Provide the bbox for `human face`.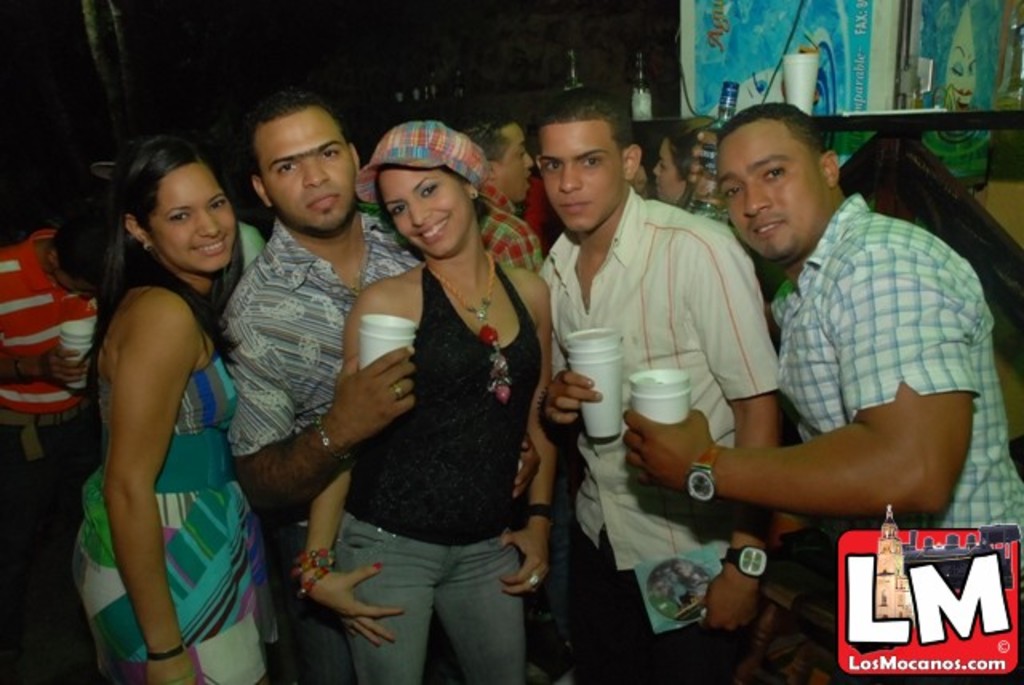
(left=720, top=118, right=824, bottom=256).
